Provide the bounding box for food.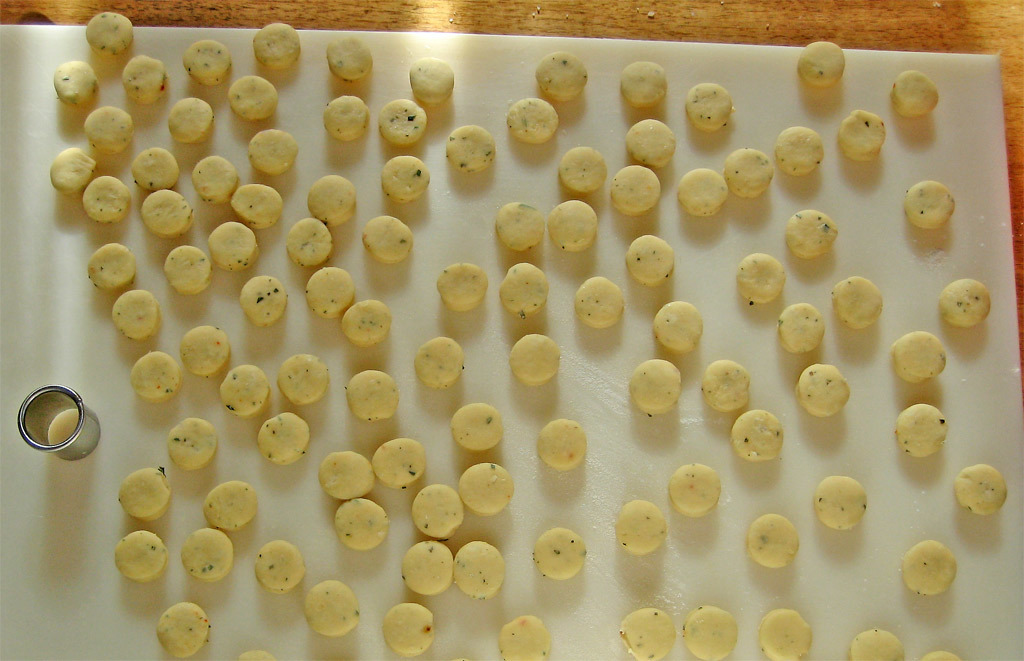
locate(720, 142, 775, 202).
